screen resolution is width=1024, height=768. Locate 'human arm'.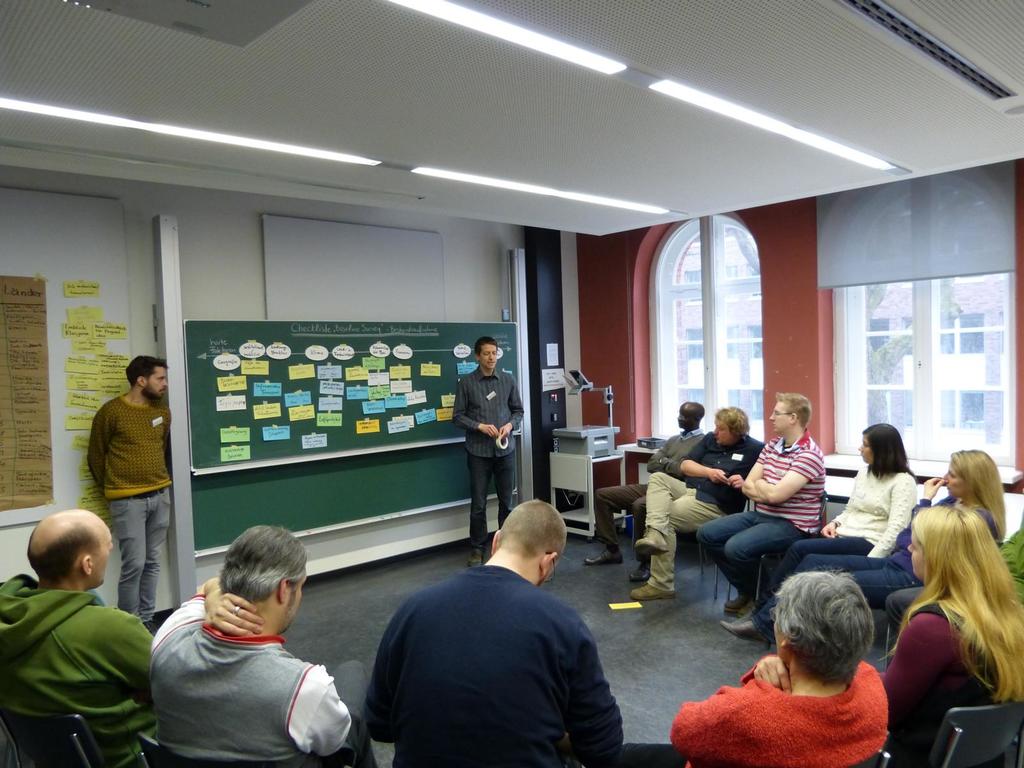
82 404 112 485.
